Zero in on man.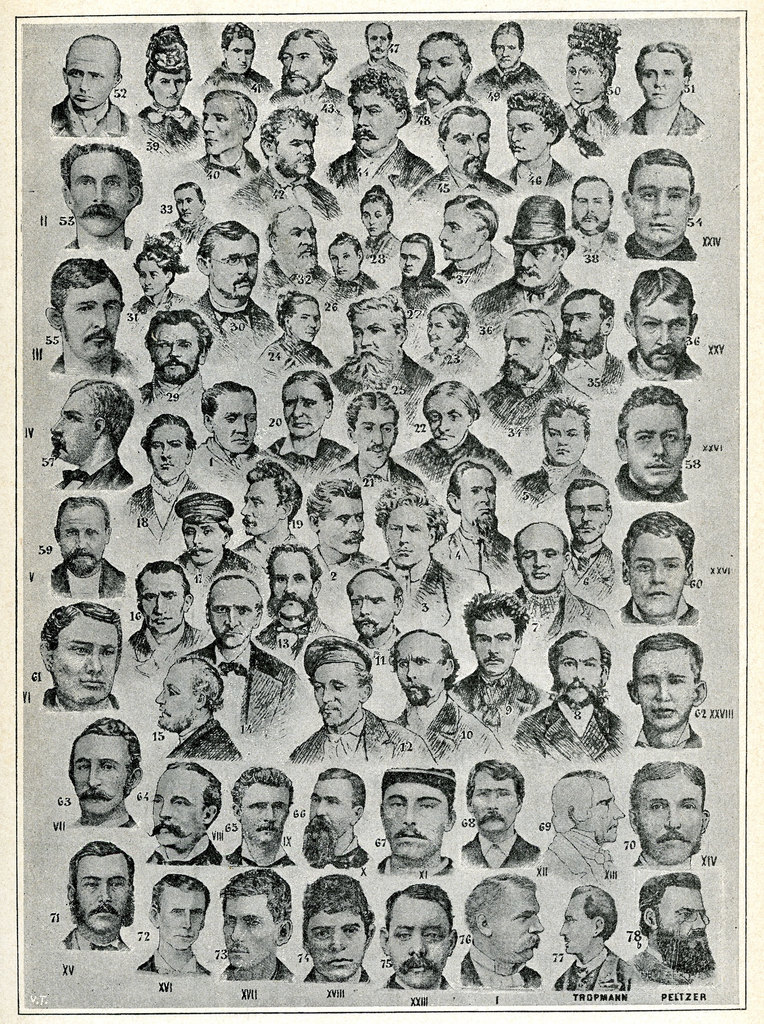
Zeroed in: 126/240/184/317.
